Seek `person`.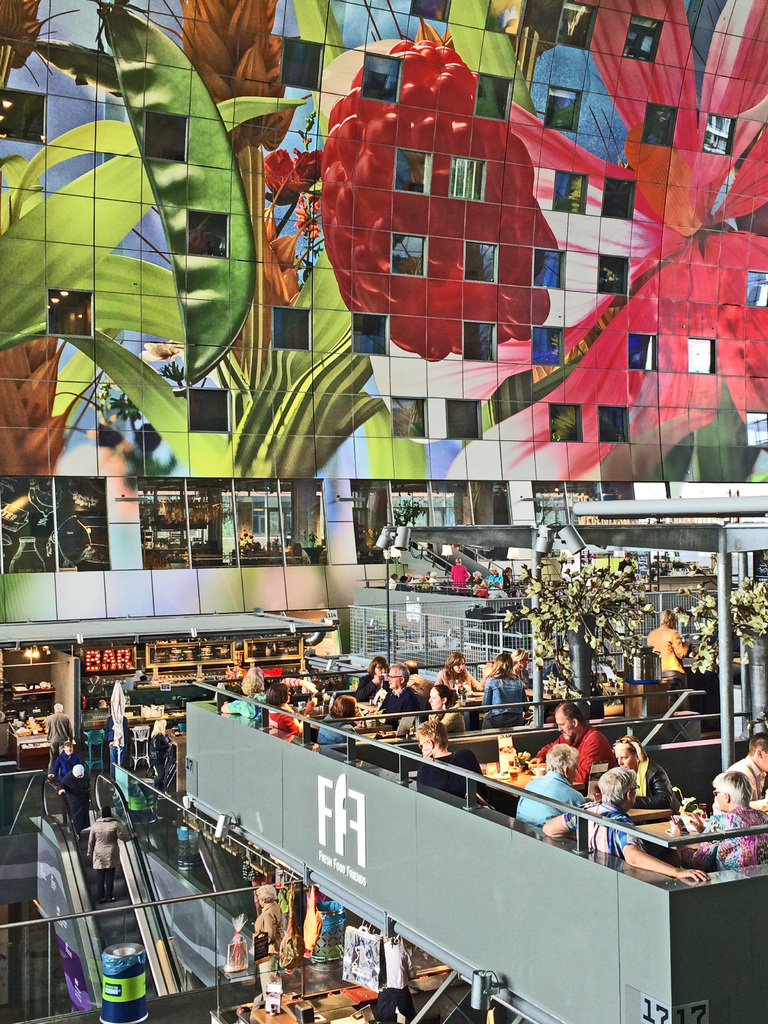
crop(535, 765, 710, 886).
